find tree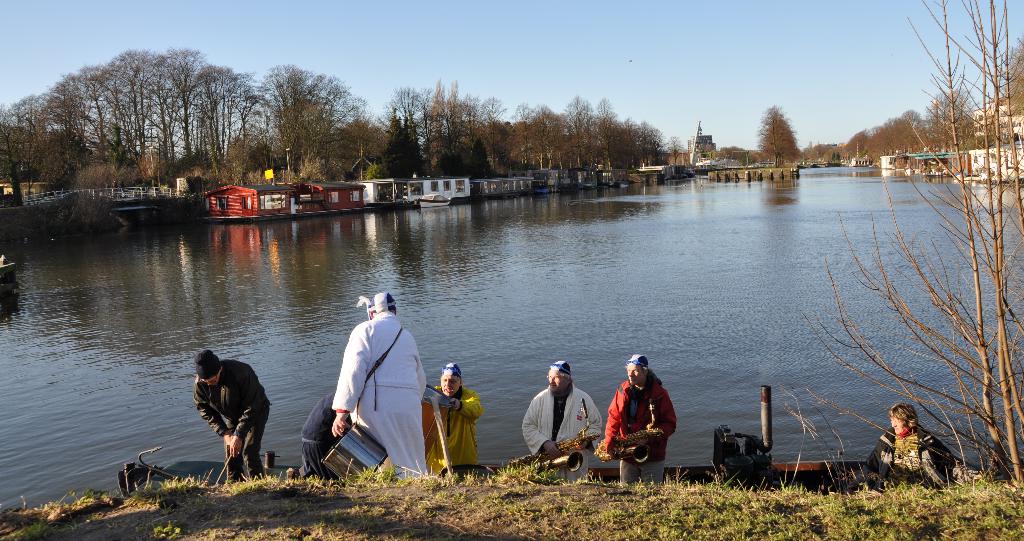
left=774, top=0, right=1023, bottom=503
